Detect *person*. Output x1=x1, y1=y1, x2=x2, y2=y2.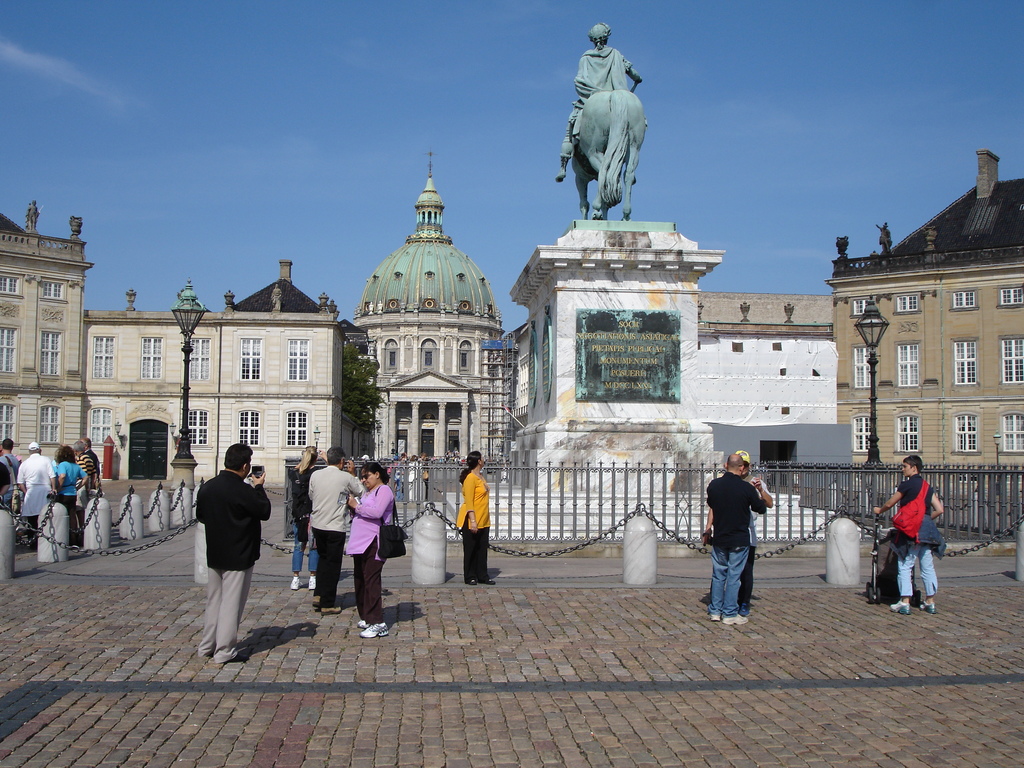
x1=288, y1=441, x2=323, y2=589.
